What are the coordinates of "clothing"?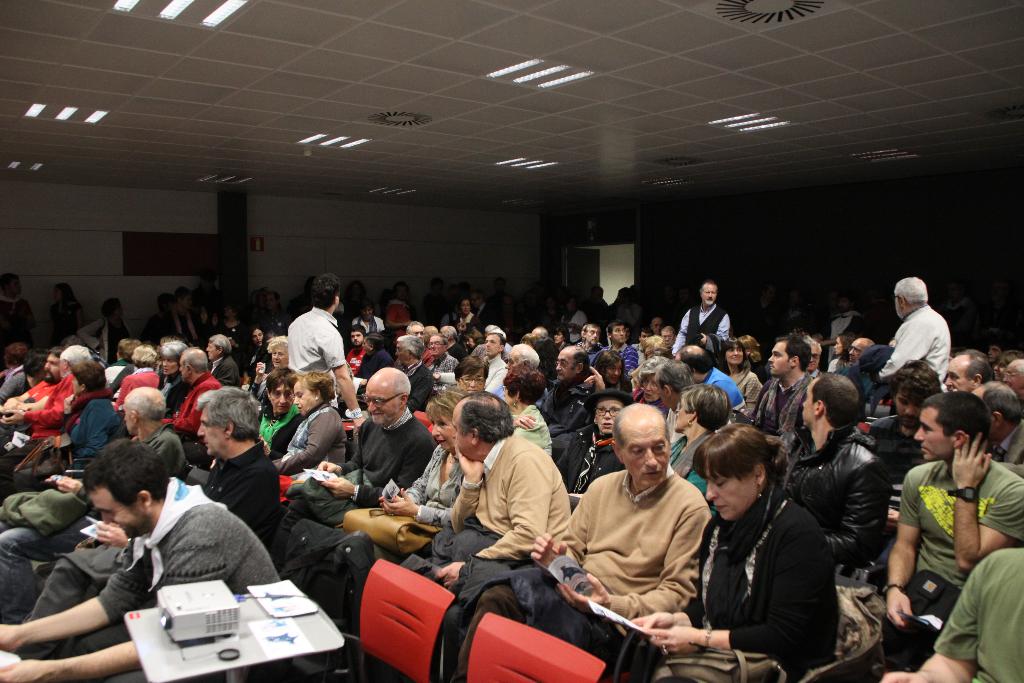
locate(352, 407, 437, 497).
